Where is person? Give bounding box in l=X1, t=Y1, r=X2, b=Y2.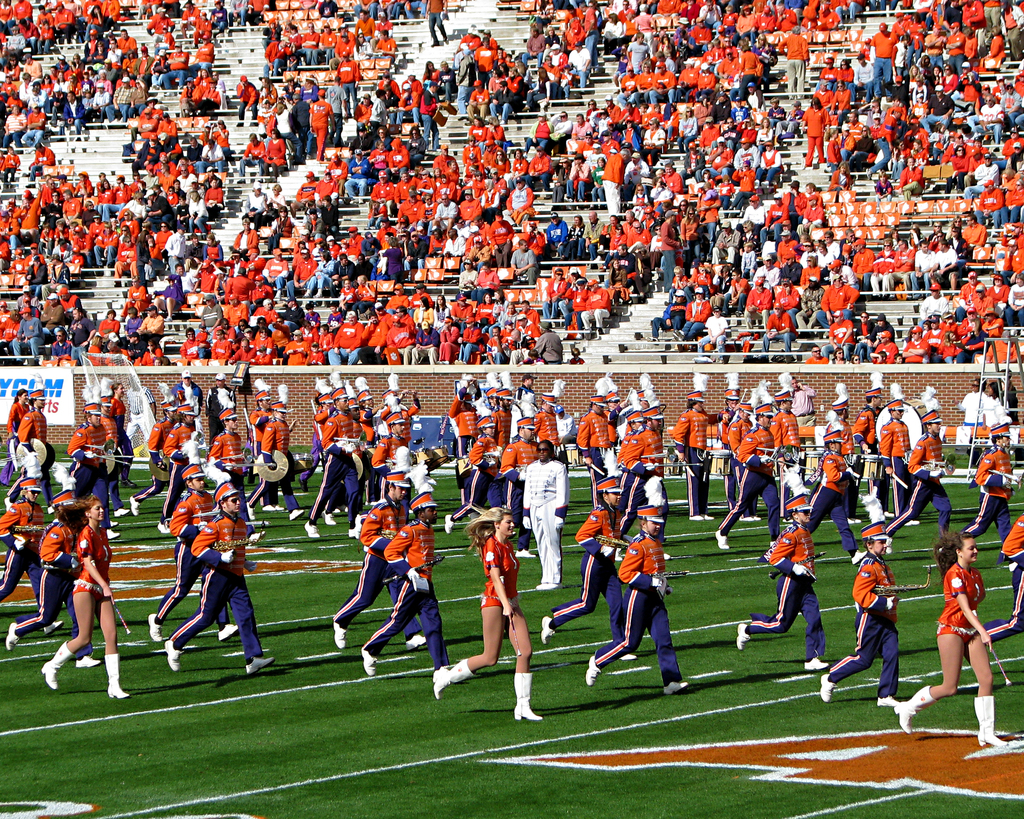
l=475, t=292, r=496, b=318.
